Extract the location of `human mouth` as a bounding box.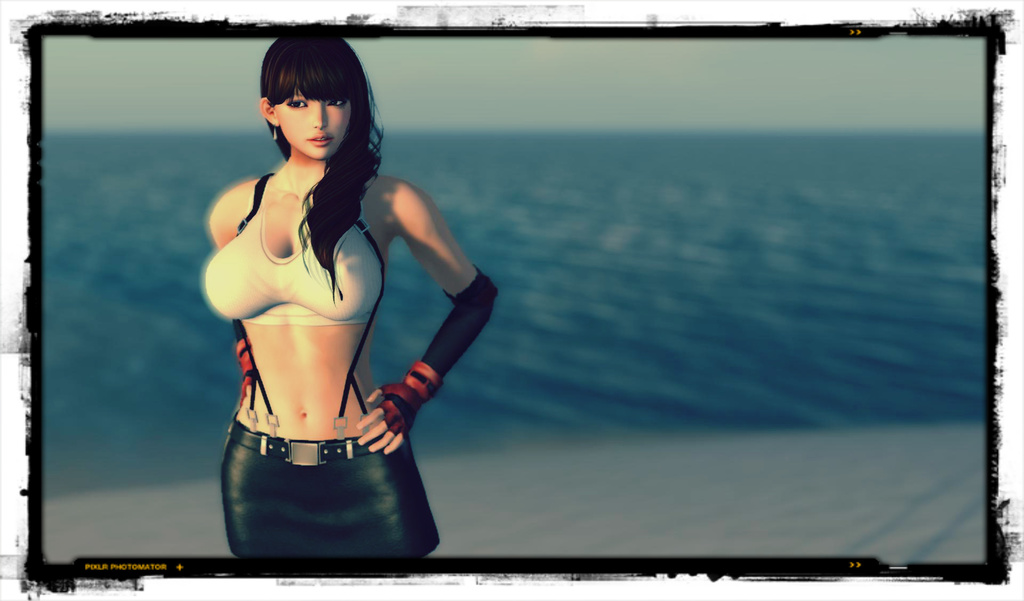
locate(309, 136, 333, 143).
